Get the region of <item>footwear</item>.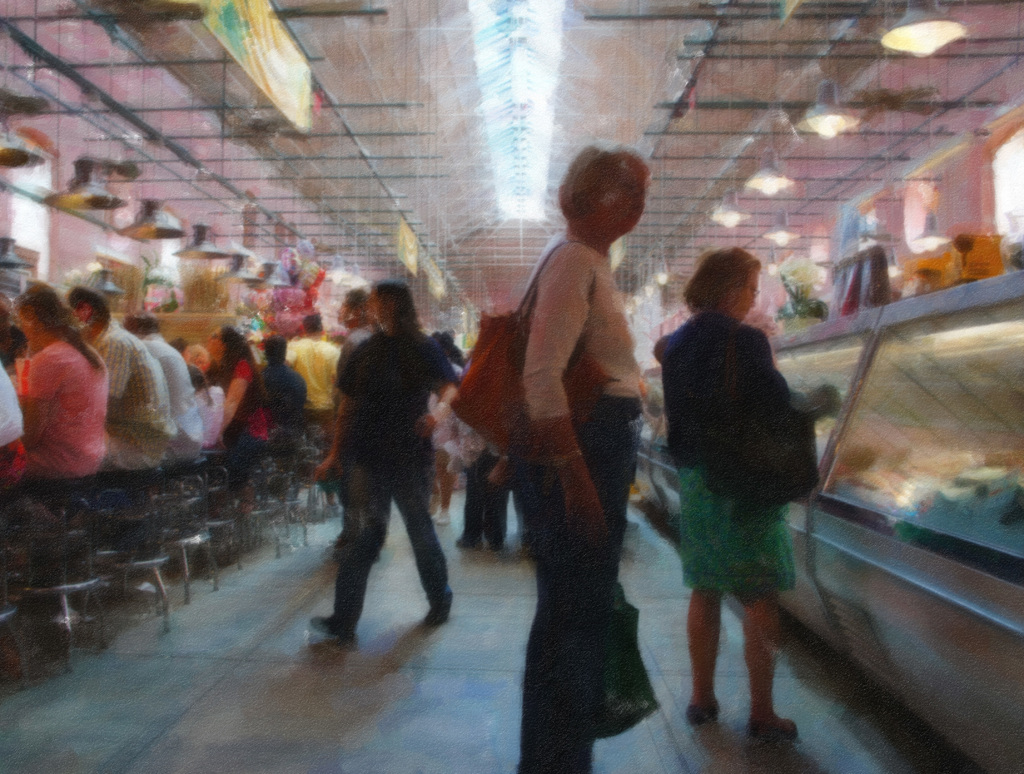
(746,713,802,745).
